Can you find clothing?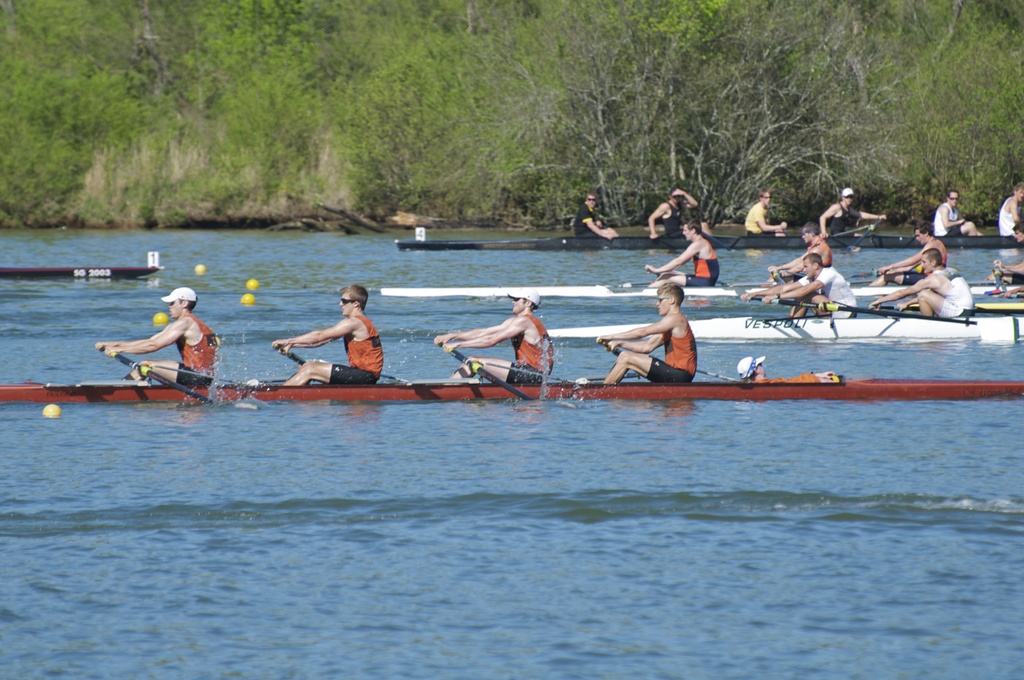
Yes, bounding box: bbox(573, 204, 599, 234).
